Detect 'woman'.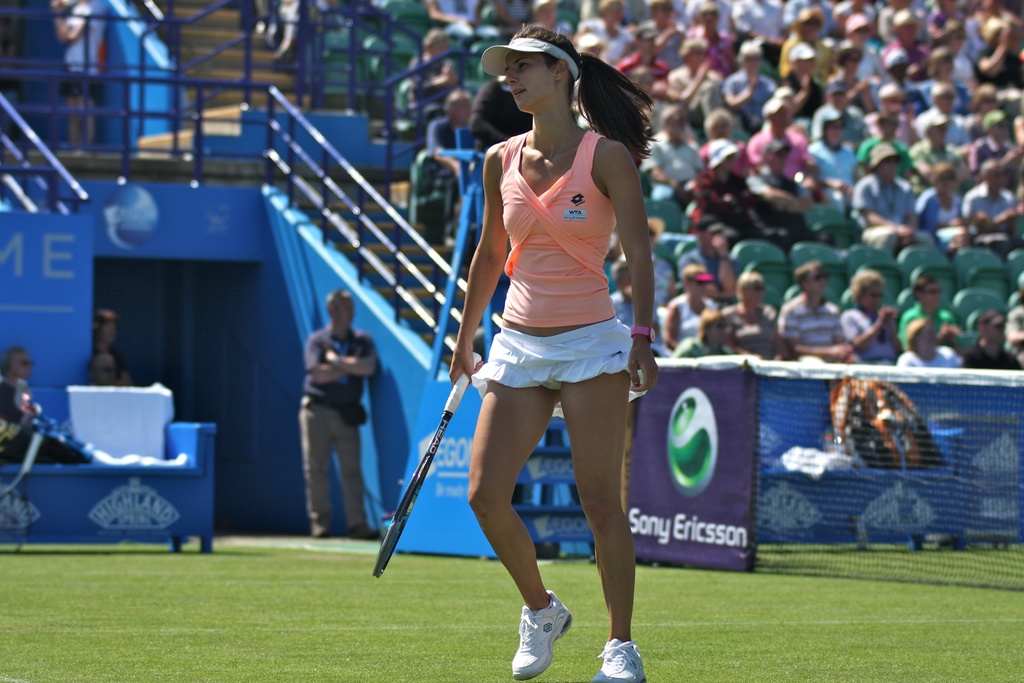
Detected at region(90, 308, 134, 390).
